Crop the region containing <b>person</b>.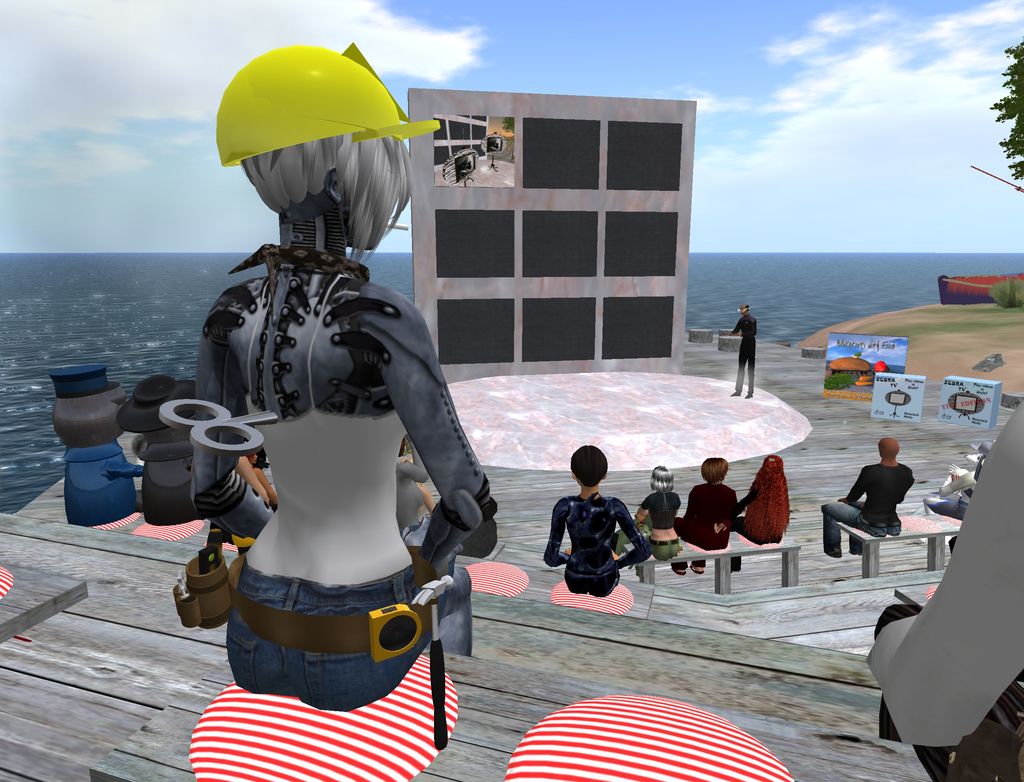
Crop region: bbox(673, 460, 739, 576).
